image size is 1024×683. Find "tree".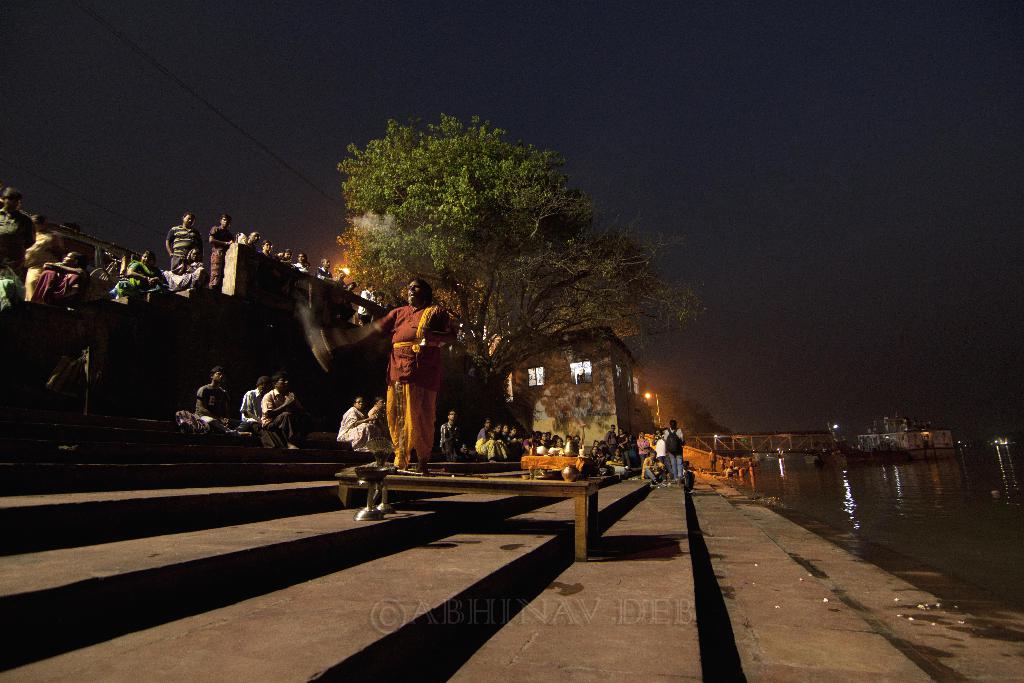
l=319, t=117, r=685, b=438.
